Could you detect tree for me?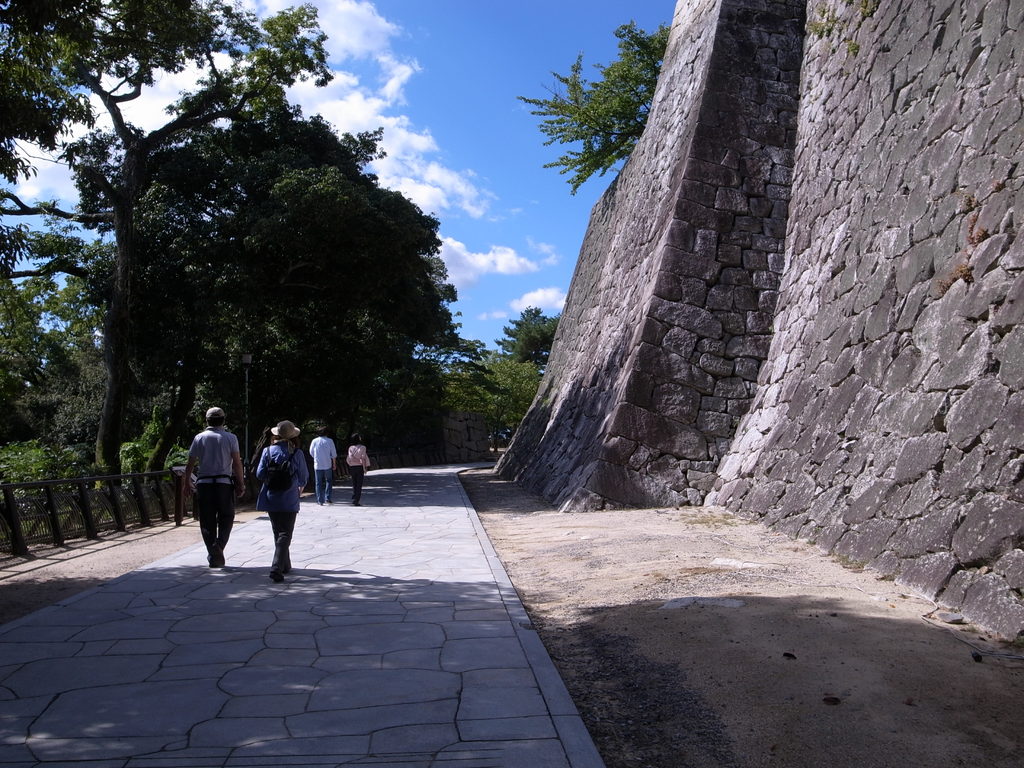
Detection result: detection(511, 16, 685, 204).
